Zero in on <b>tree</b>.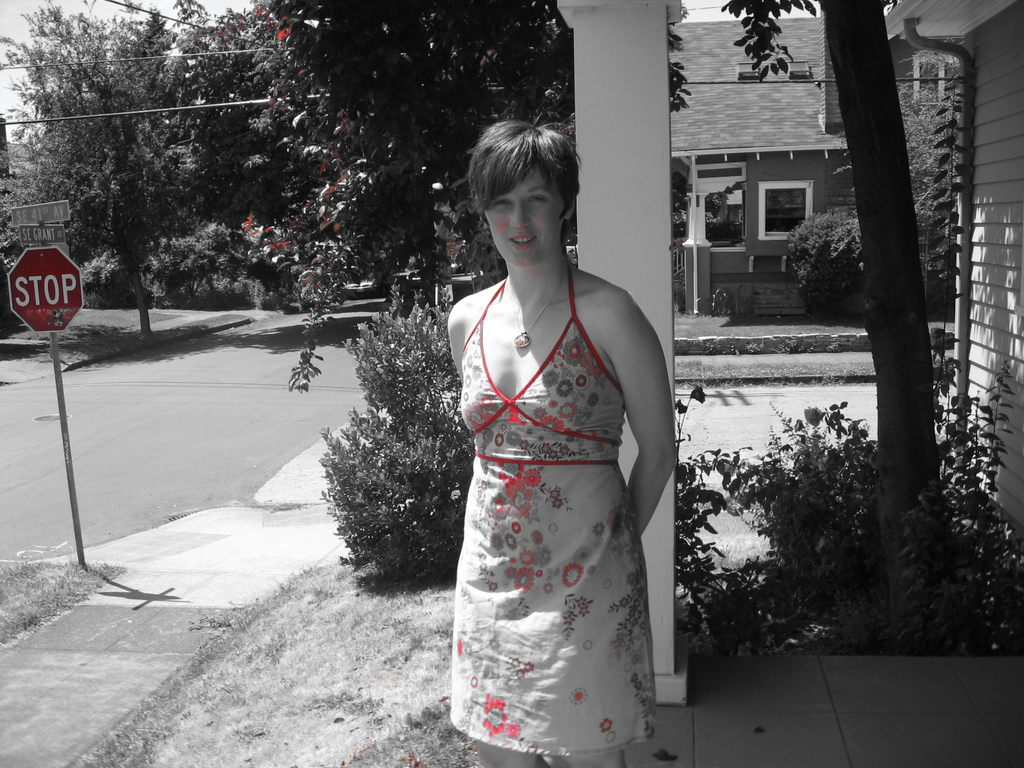
Zeroed in: BBox(0, 0, 205, 335).
